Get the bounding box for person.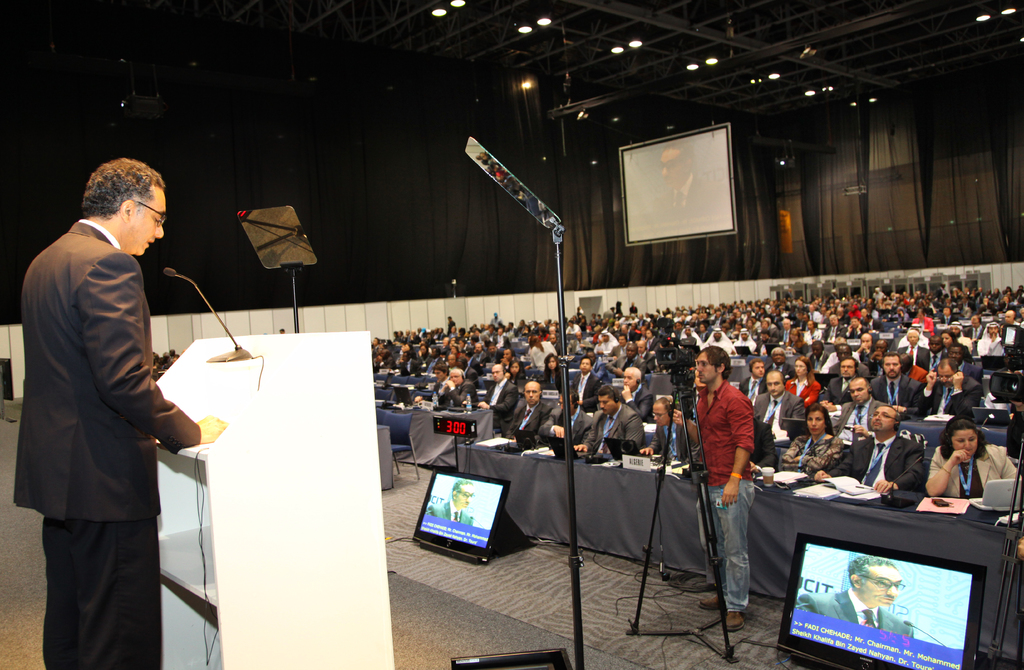
[left=781, top=399, right=839, bottom=478].
